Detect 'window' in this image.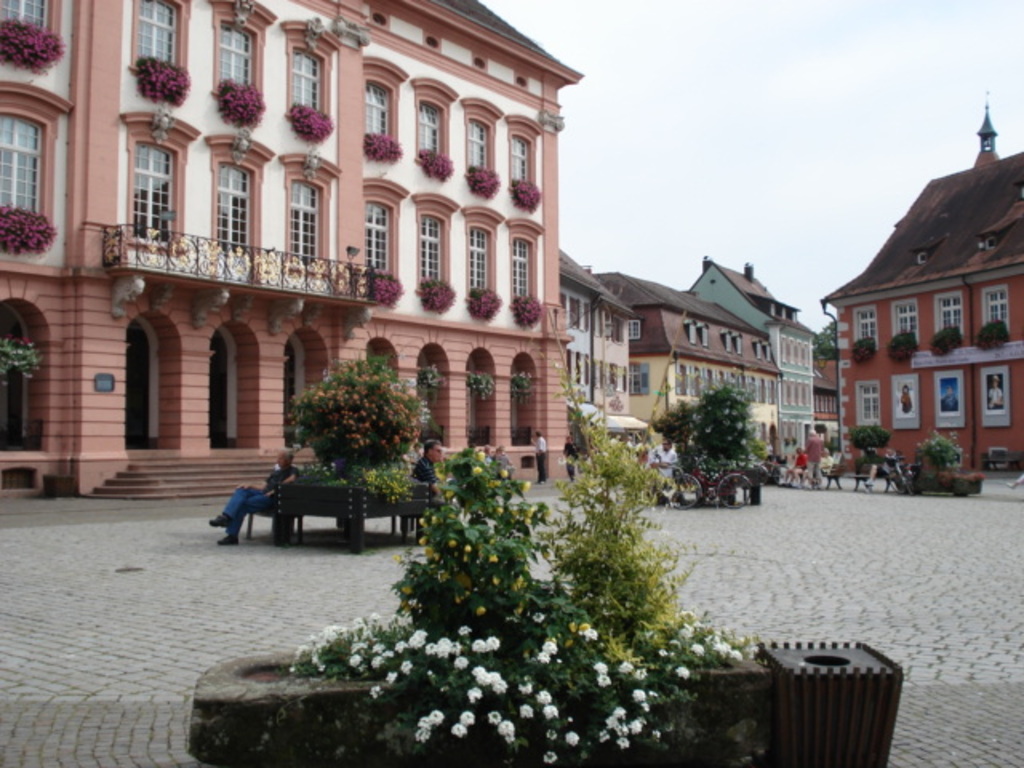
Detection: region(141, 3, 181, 67).
